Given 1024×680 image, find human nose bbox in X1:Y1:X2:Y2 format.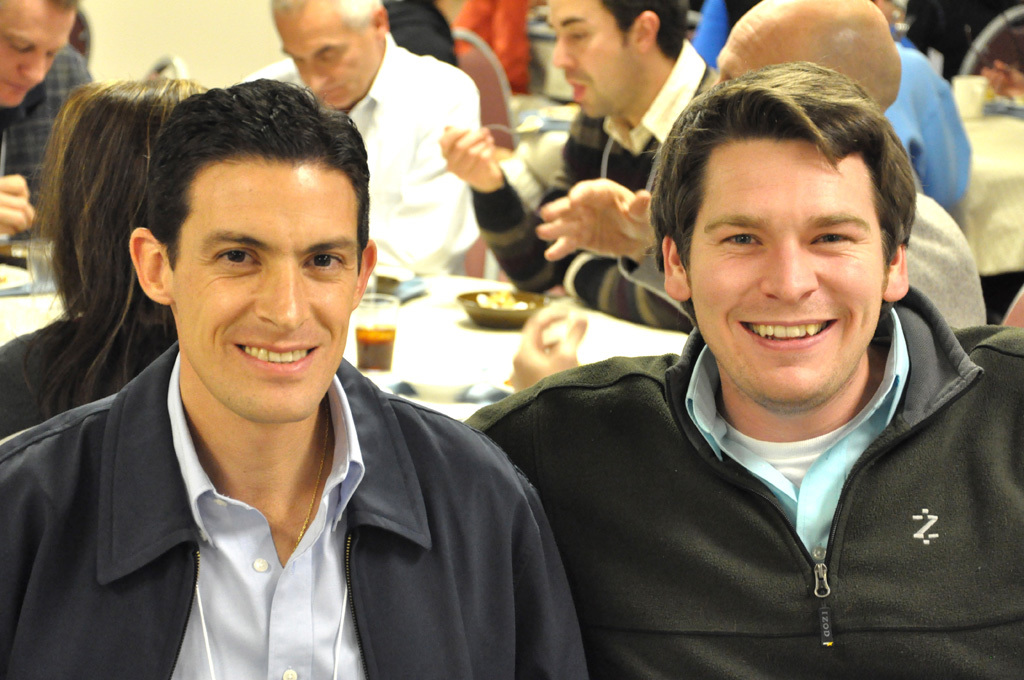
551:32:577:68.
